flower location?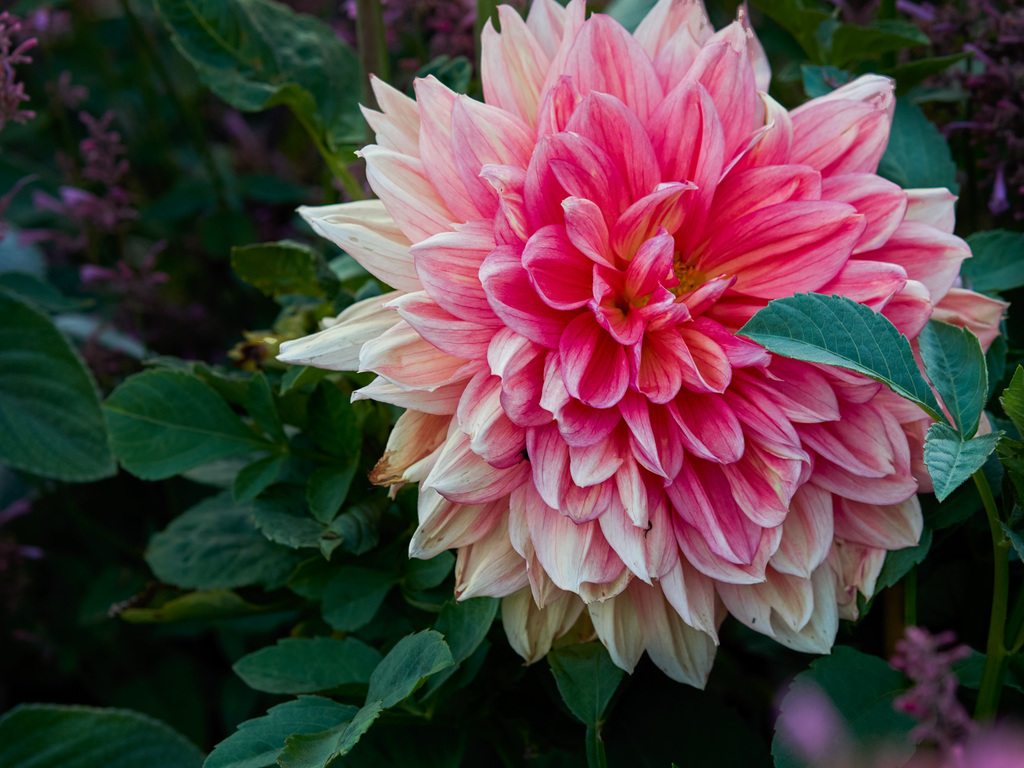
bbox=[272, 0, 1016, 691]
